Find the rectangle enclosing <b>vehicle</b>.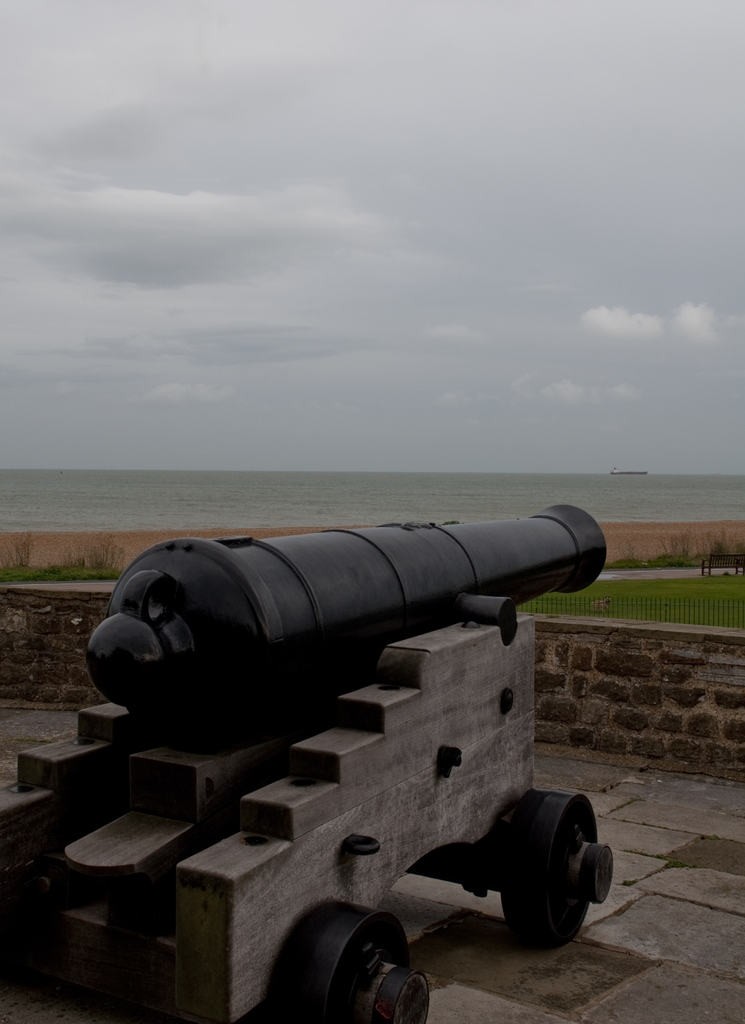
bbox=[92, 505, 621, 995].
